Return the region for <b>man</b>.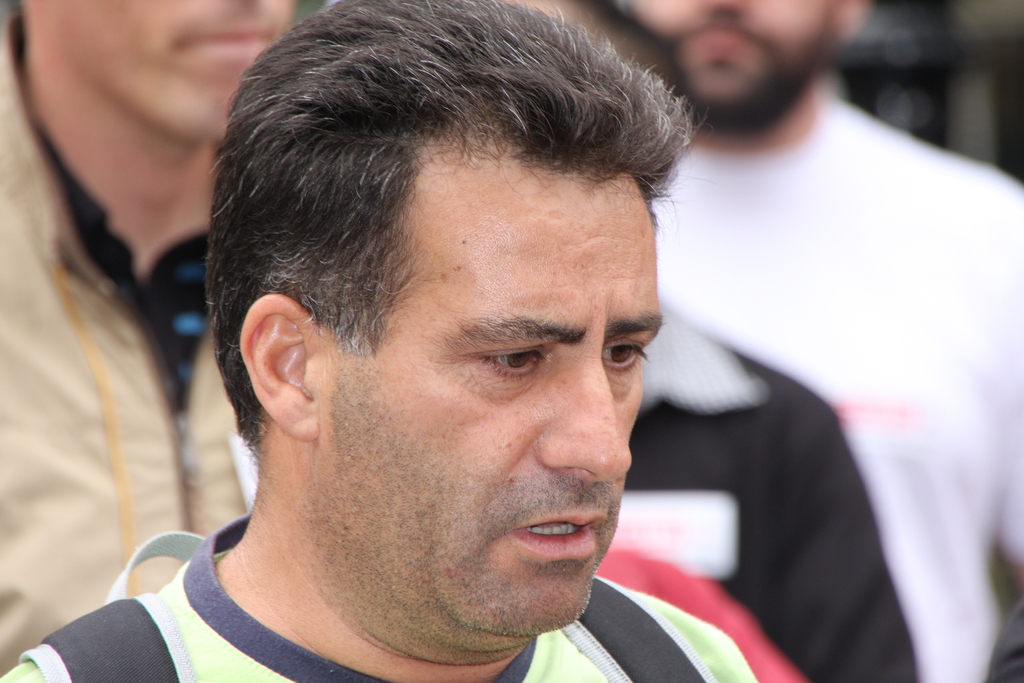
<region>617, 2, 1023, 682</region>.
